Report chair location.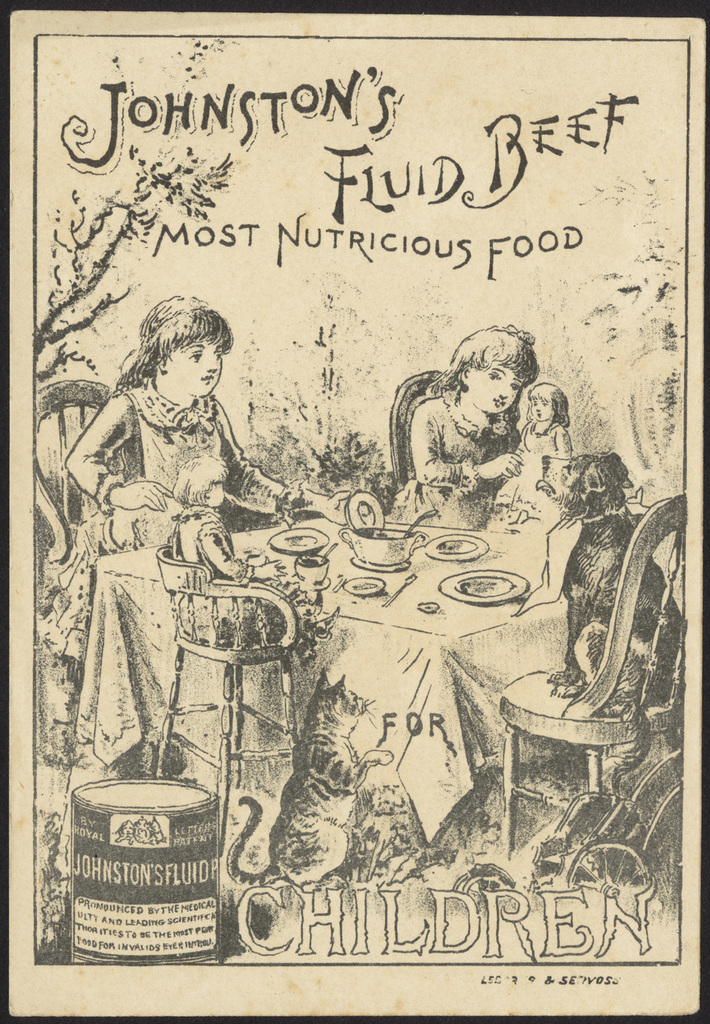
Report: box=[502, 481, 683, 857].
